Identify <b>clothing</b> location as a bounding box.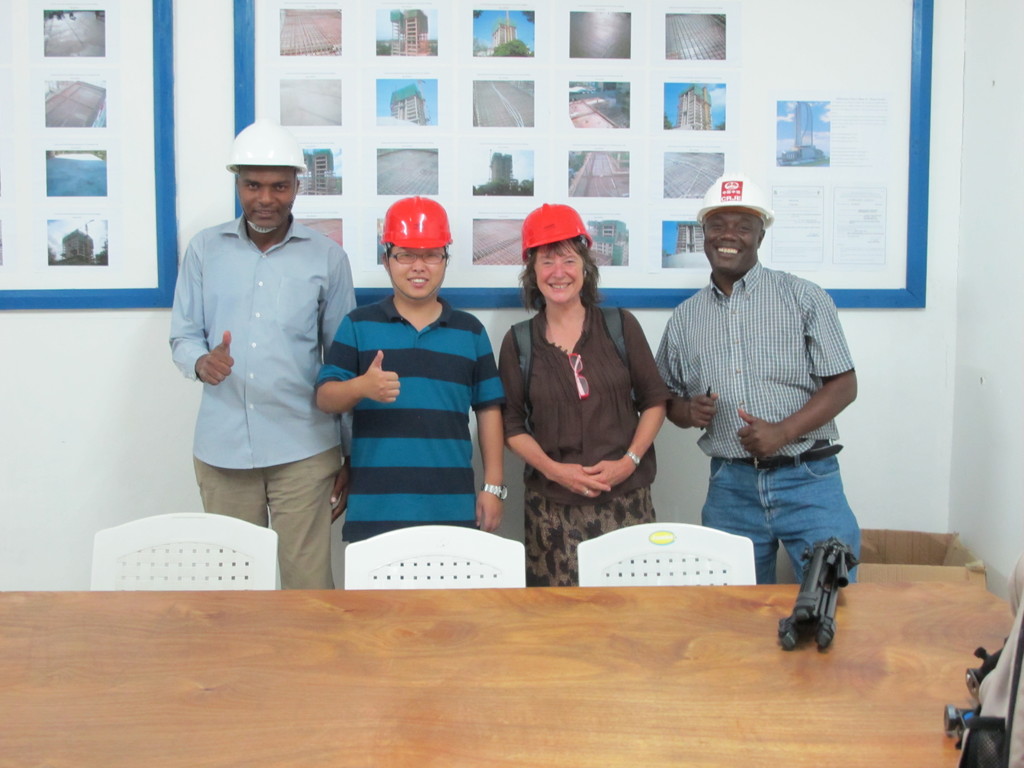
164:180:363:540.
